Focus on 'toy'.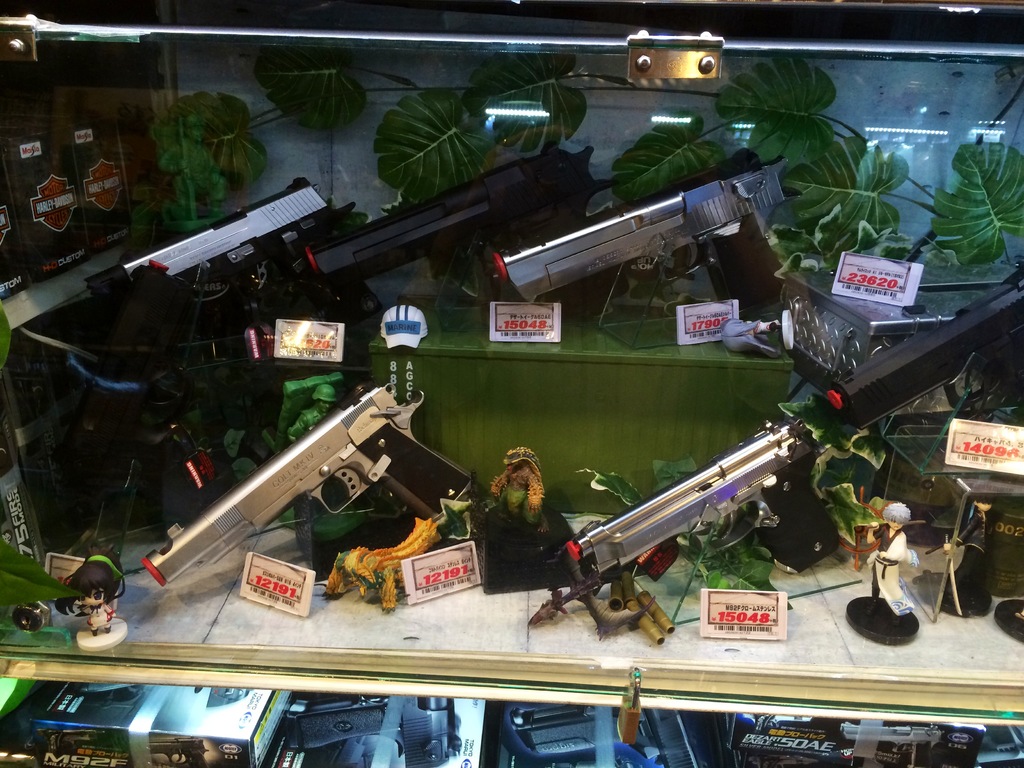
Focused at locate(930, 494, 997, 618).
